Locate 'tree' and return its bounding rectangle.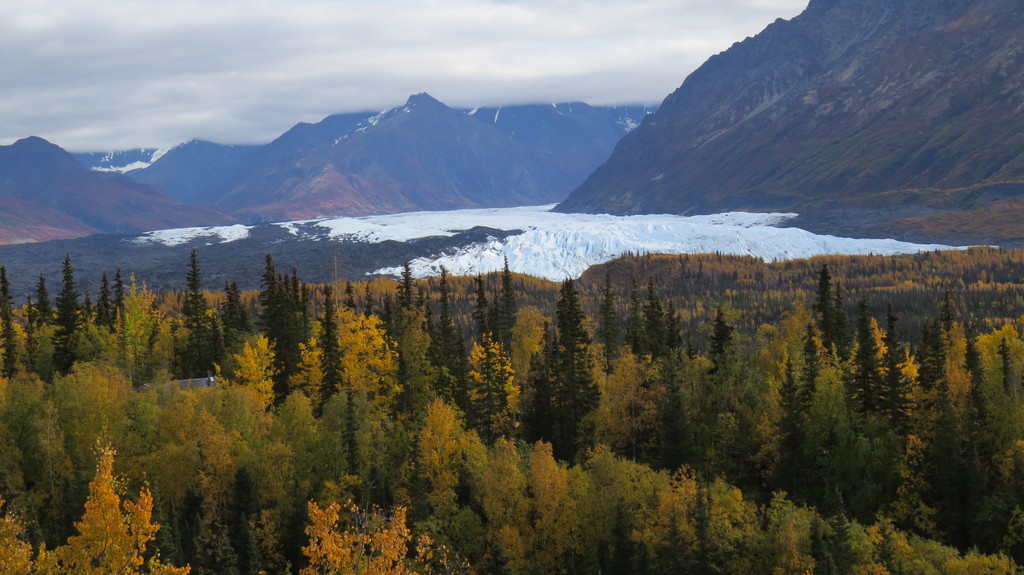
(124,393,159,450).
